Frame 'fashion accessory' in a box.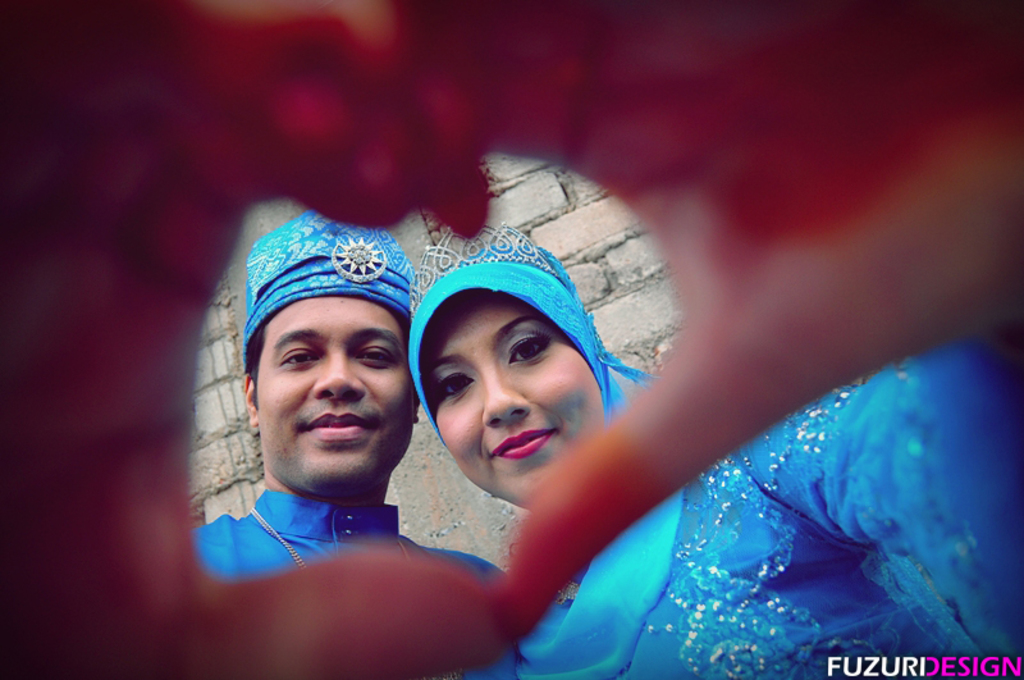
250/502/305/566.
